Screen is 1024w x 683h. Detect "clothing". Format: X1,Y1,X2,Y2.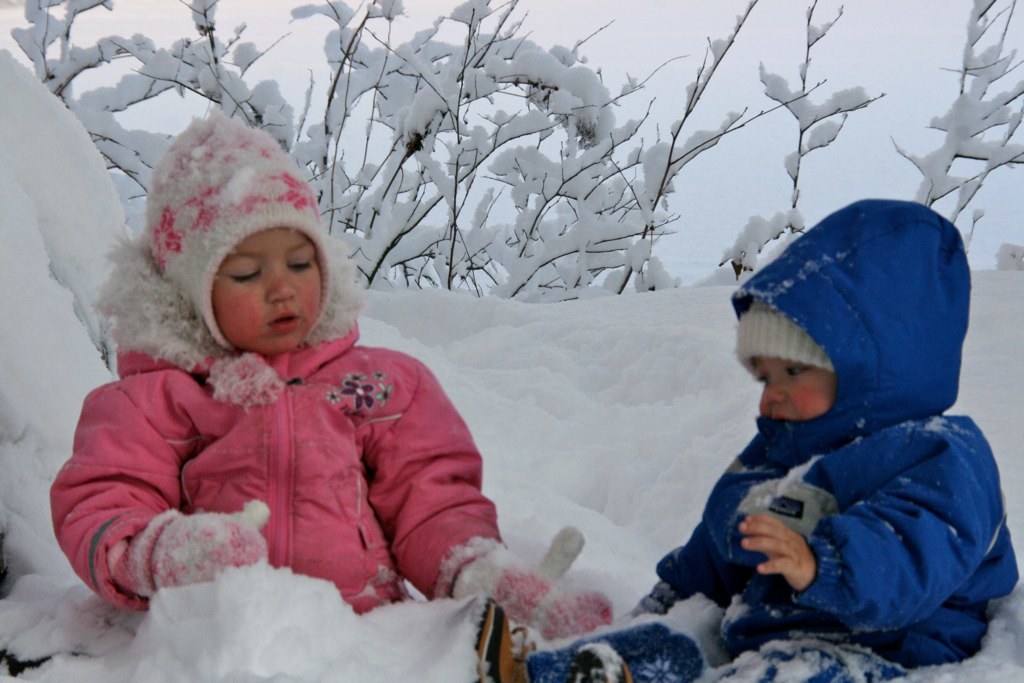
518,195,1017,682.
